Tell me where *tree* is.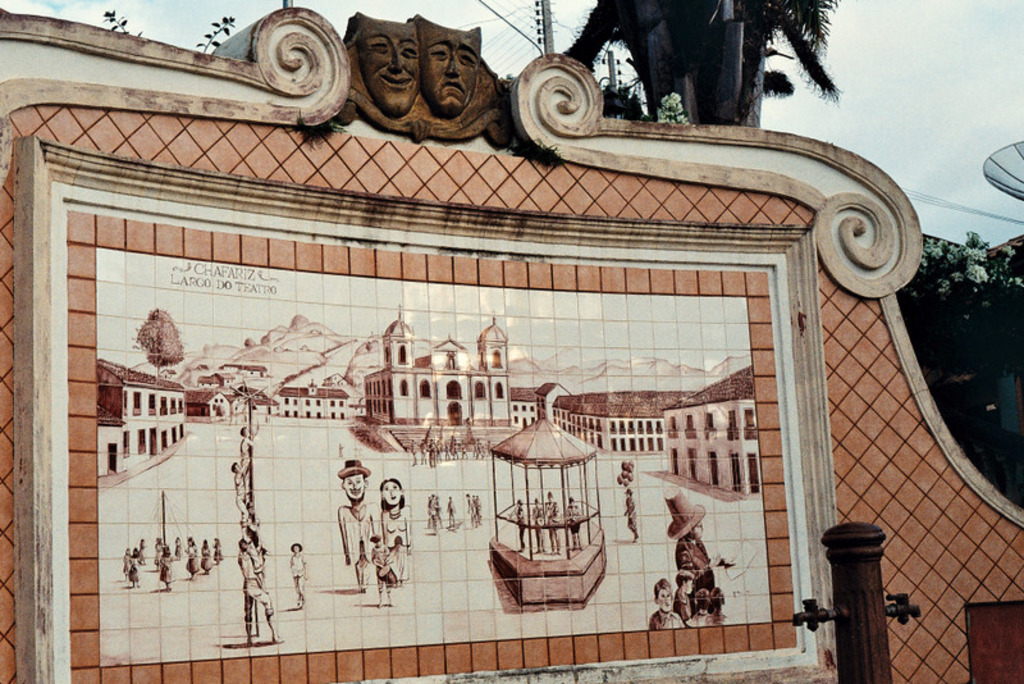
*tree* is at {"x1": 588, "y1": 0, "x2": 849, "y2": 132}.
